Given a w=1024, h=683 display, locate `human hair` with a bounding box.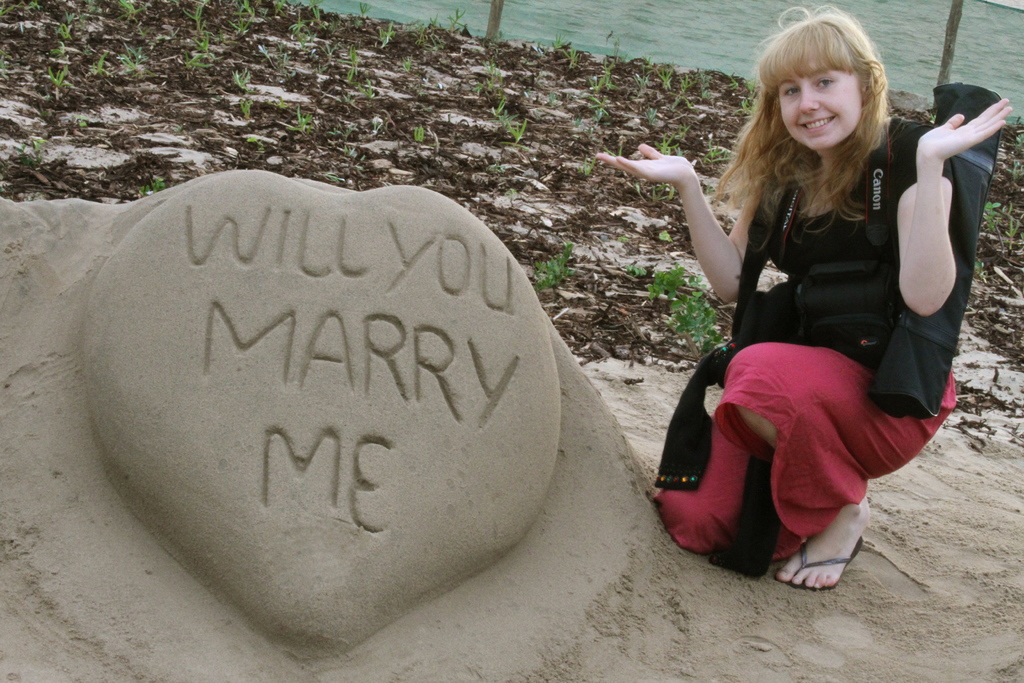
Located: 708:8:895:230.
